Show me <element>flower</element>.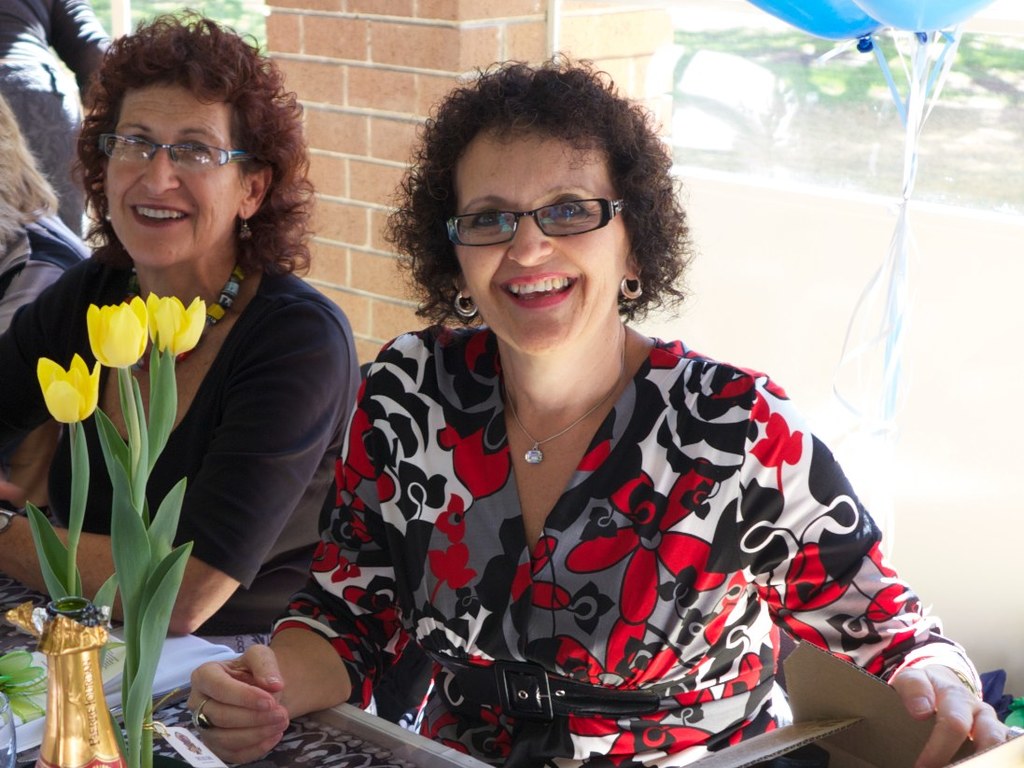
<element>flower</element> is here: left=22, top=345, right=95, bottom=438.
